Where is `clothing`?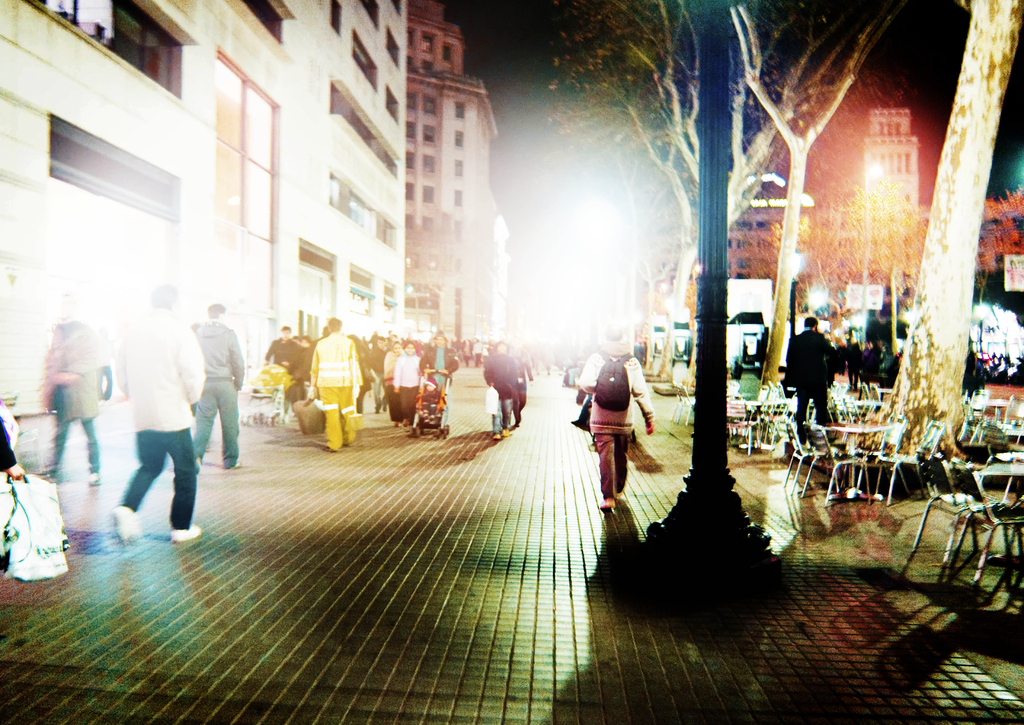
bbox(0, 419, 15, 473).
